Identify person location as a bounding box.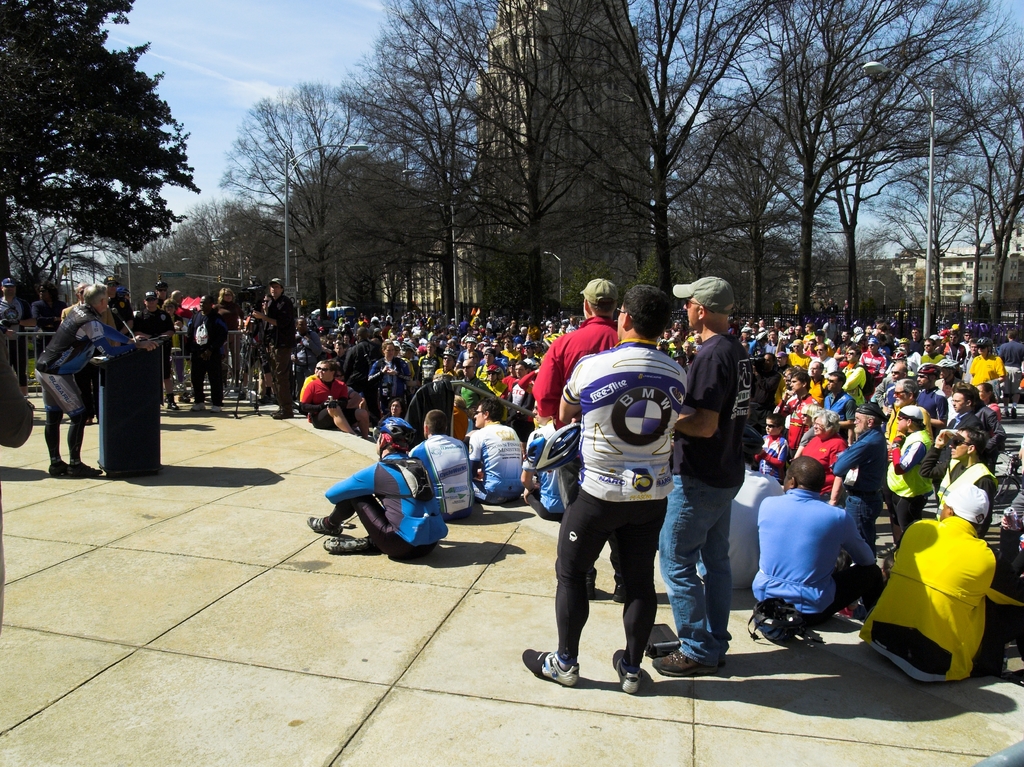
Rect(0, 272, 36, 396).
